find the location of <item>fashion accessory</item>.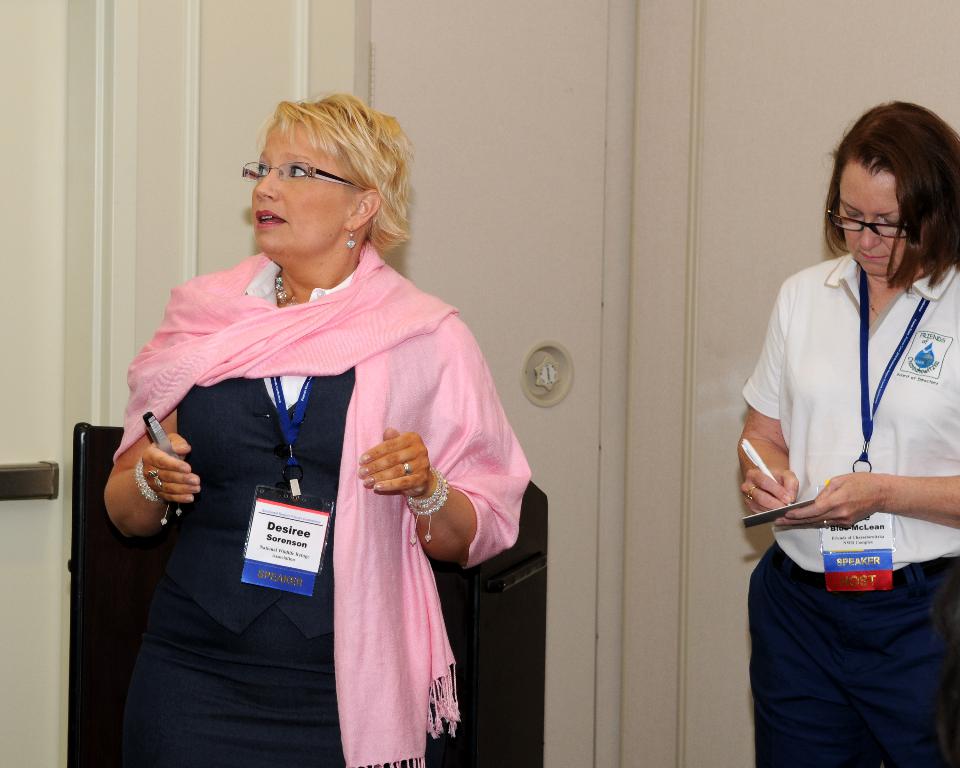
Location: (404,470,449,547).
